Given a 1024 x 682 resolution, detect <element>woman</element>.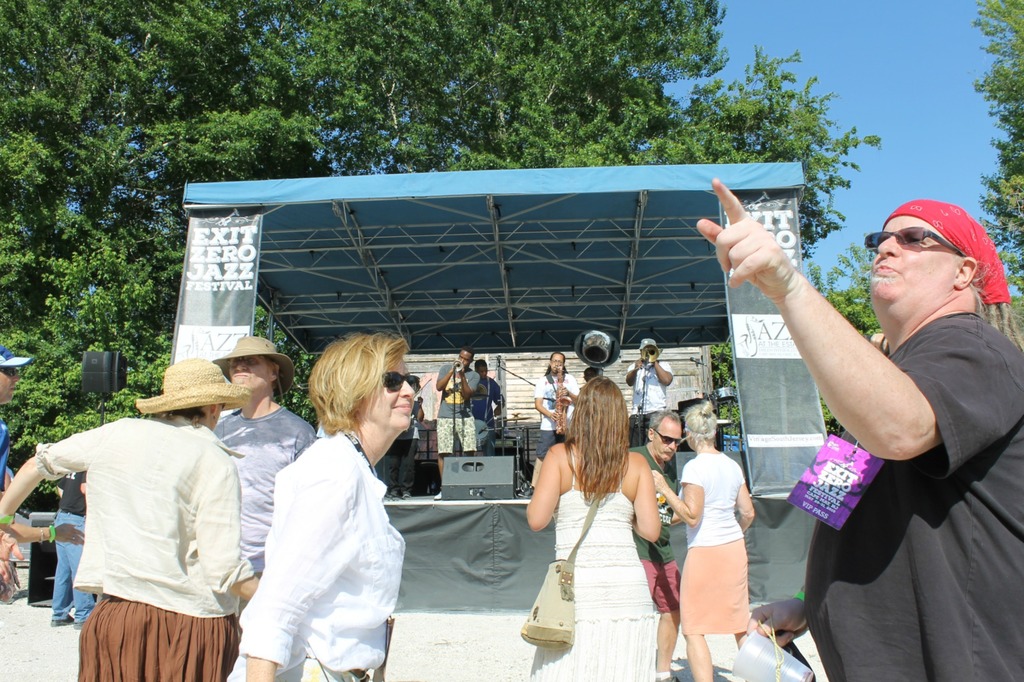
520,385,681,669.
